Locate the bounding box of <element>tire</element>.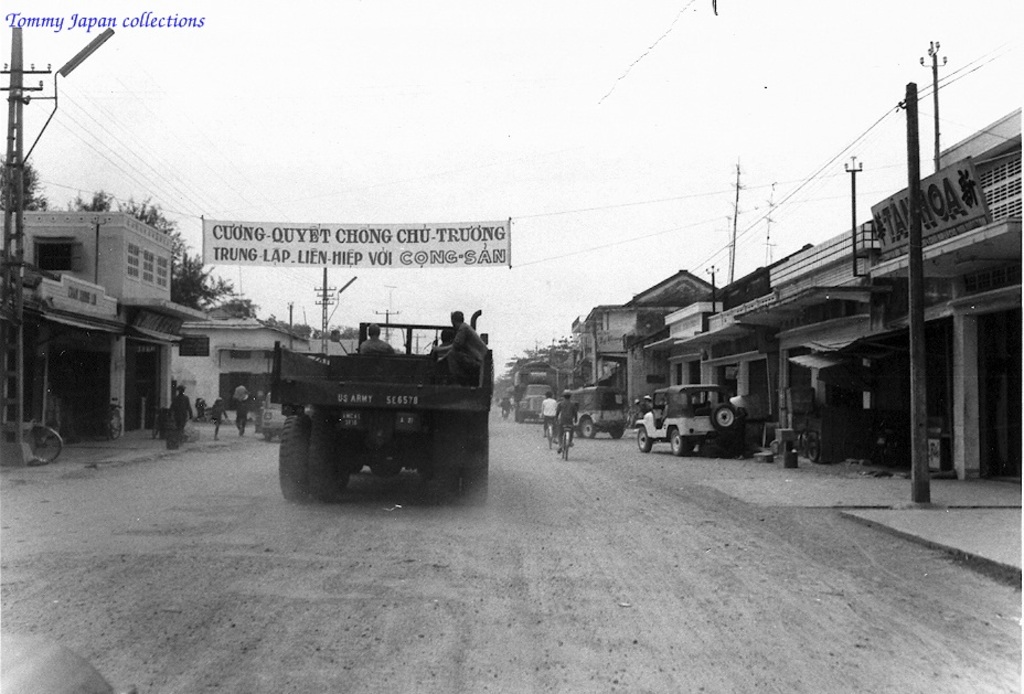
Bounding box: select_region(610, 426, 623, 438).
